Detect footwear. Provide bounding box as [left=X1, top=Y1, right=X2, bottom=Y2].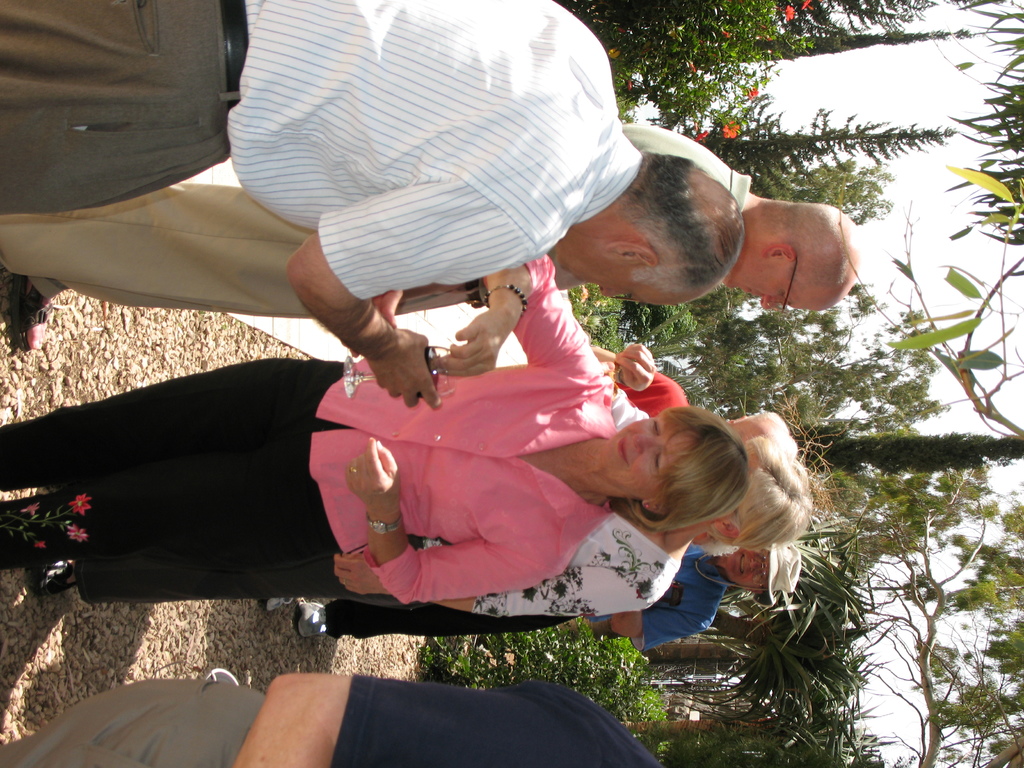
[left=31, top=560, right=79, bottom=601].
